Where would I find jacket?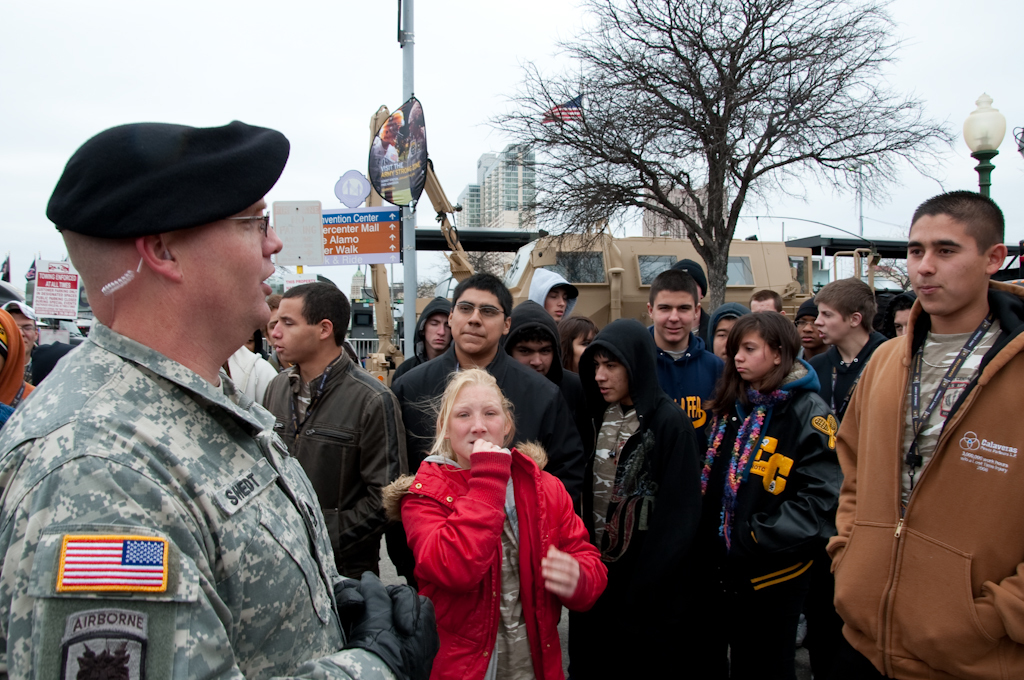
At (x1=381, y1=441, x2=606, y2=679).
